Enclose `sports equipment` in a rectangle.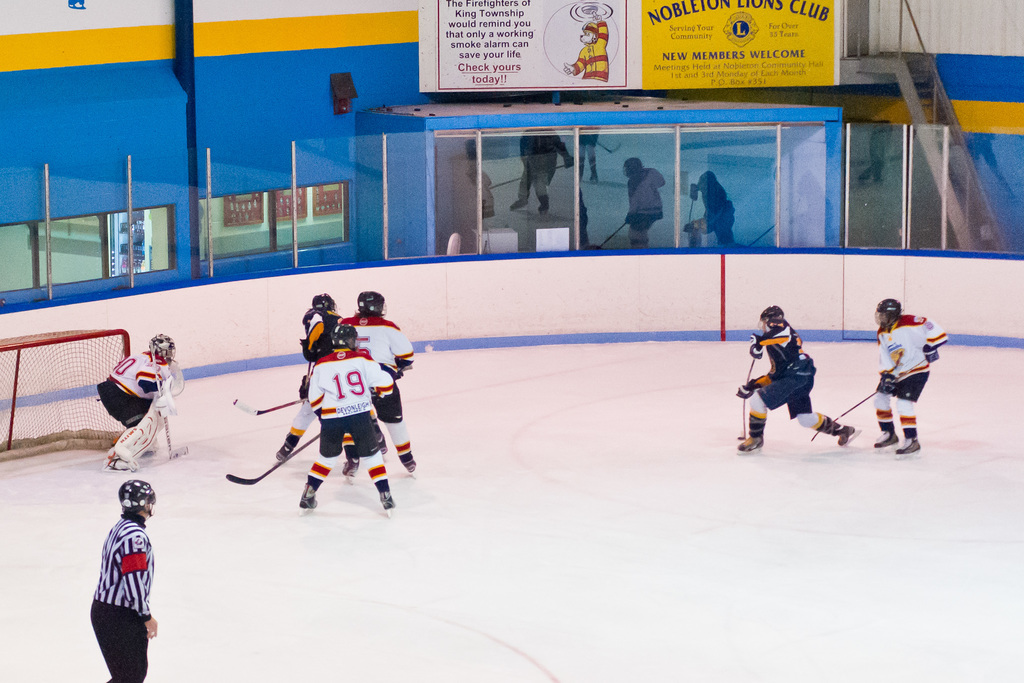
[left=356, top=290, right=391, bottom=315].
